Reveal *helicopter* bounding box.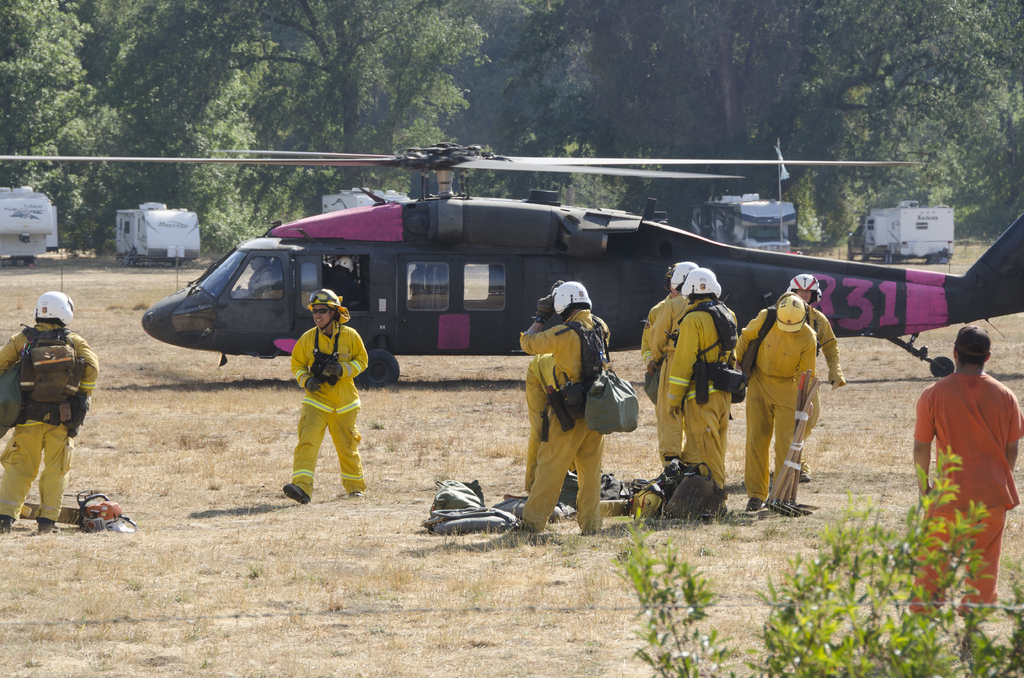
Revealed: x1=0 y1=140 x2=1023 y2=391.
